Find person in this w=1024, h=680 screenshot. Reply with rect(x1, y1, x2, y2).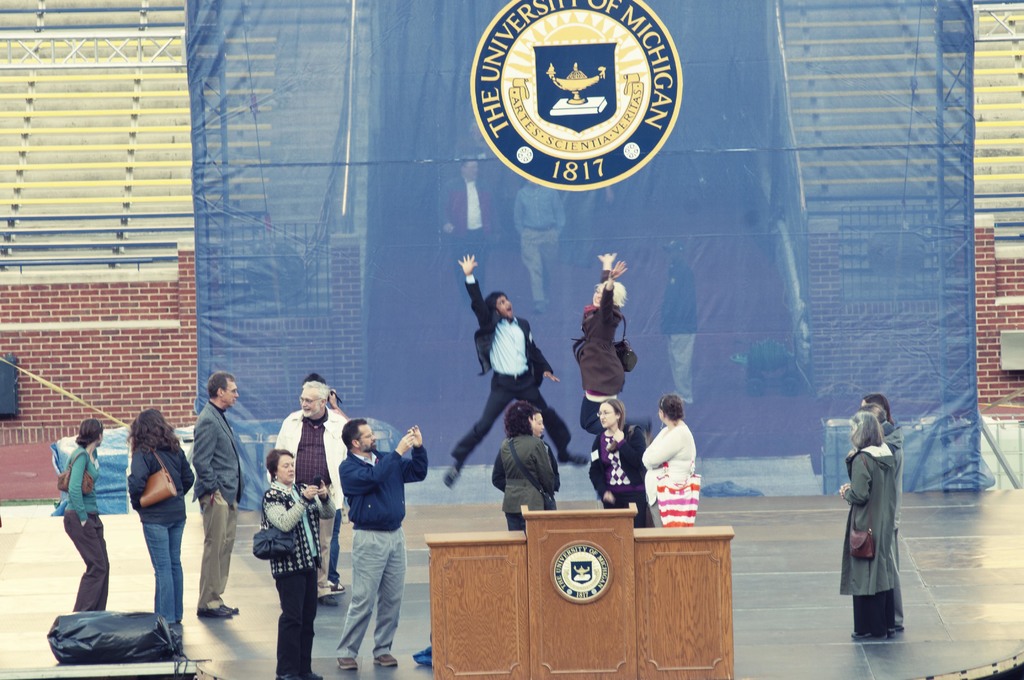
rect(195, 373, 242, 619).
